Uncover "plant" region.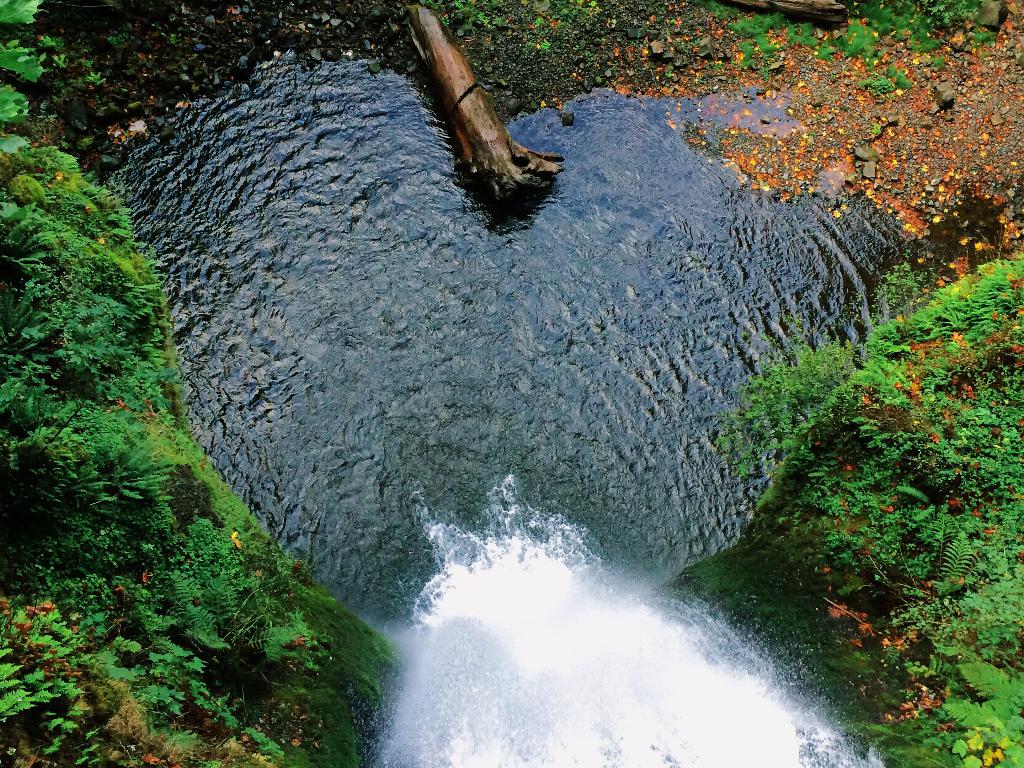
Uncovered: detection(60, 138, 96, 150).
